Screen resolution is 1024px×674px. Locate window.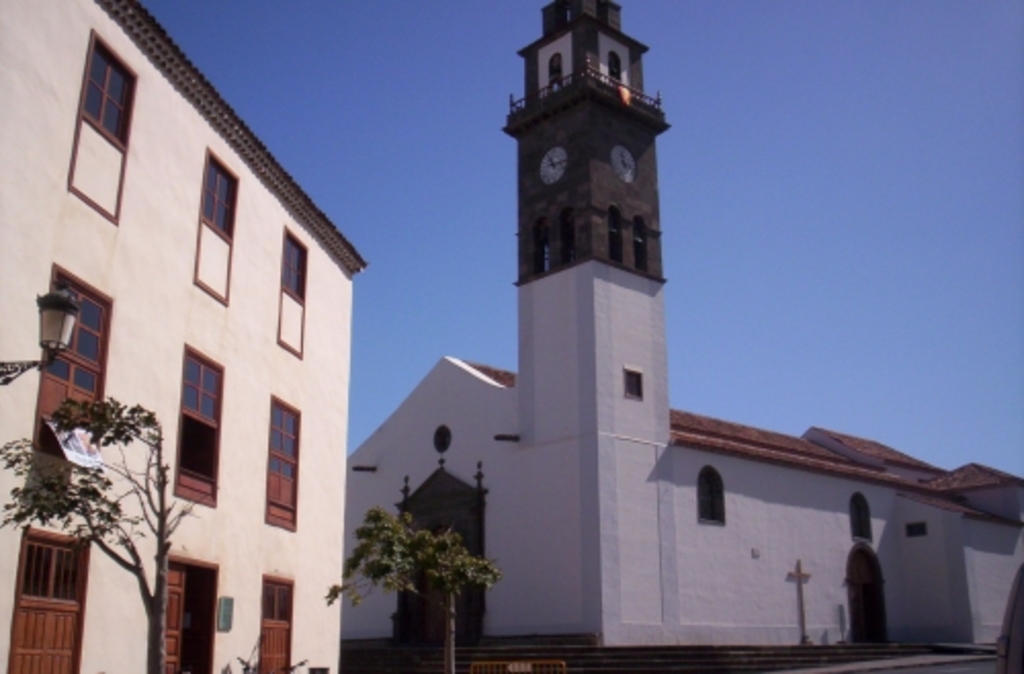
bbox(193, 145, 240, 307).
